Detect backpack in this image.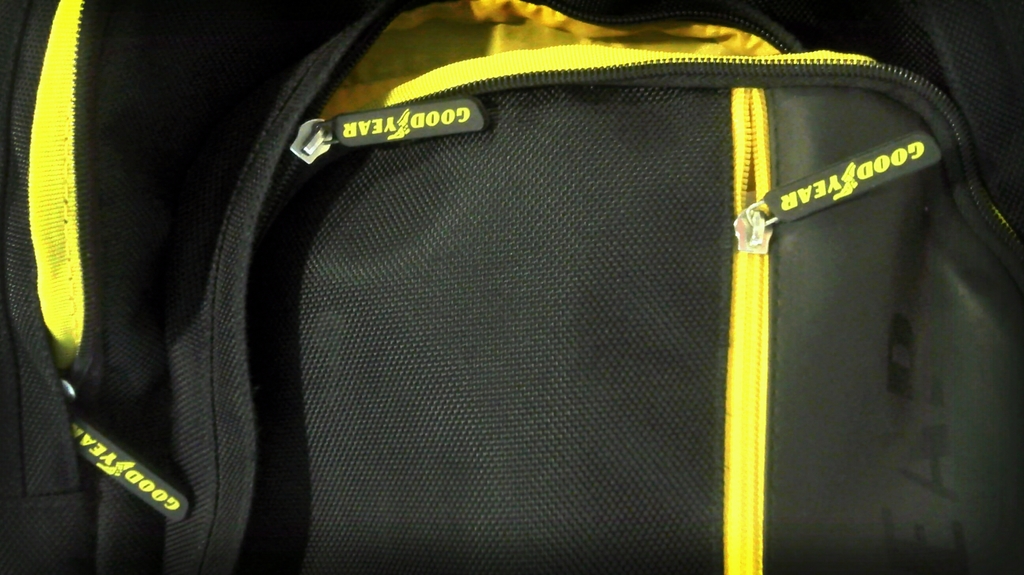
Detection: box=[6, 0, 1023, 574].
